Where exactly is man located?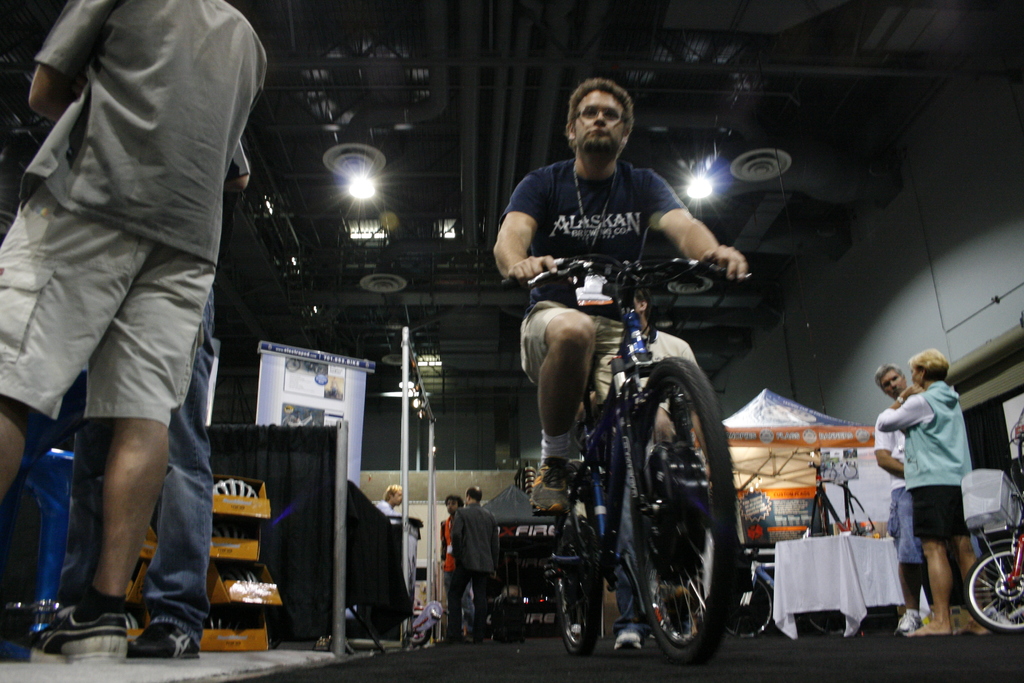
Its bounding box is select_region(8, 14, 264, 629).
